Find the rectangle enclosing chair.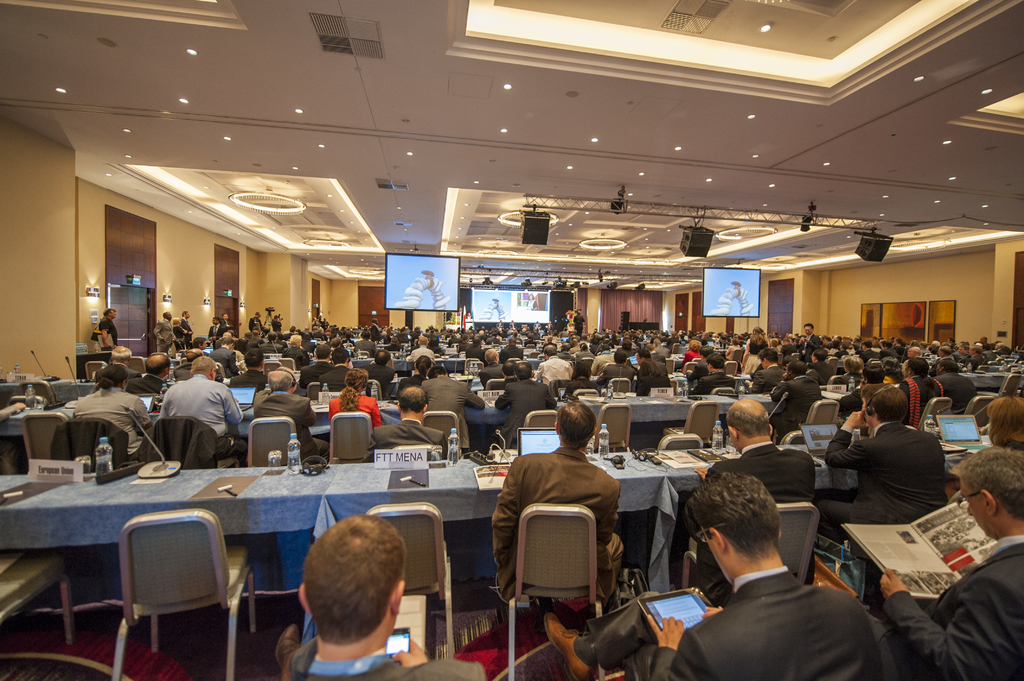
region(365, 380, 381, 397).
